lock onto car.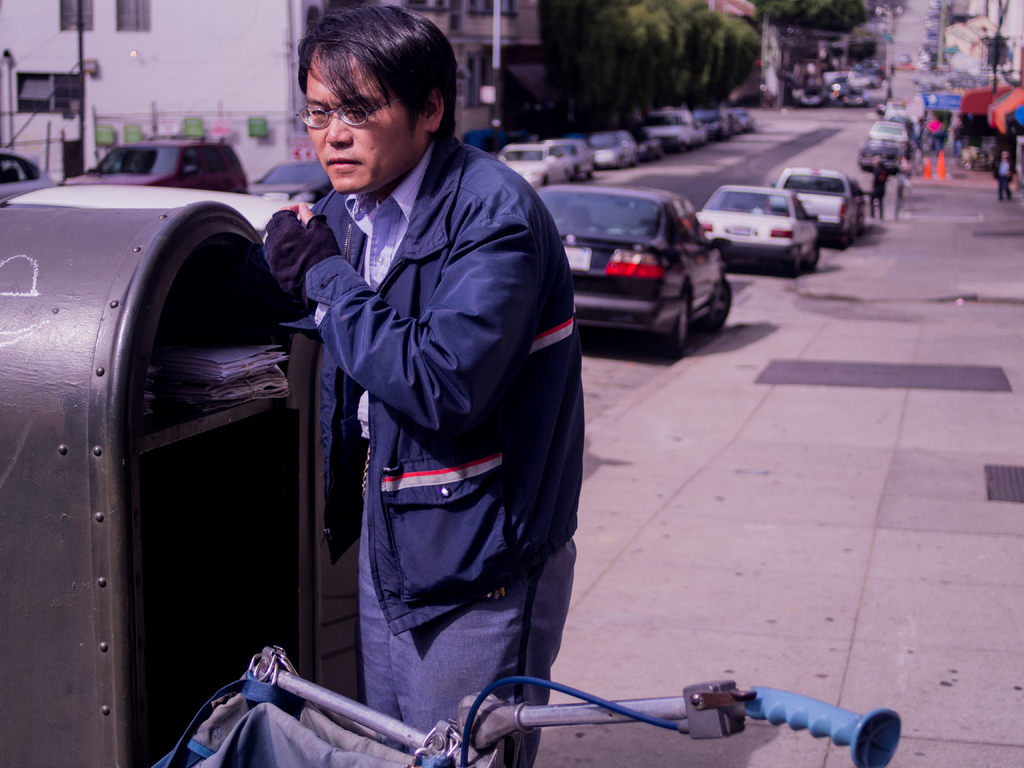
Locked: left=530, top=181, right=739, bottom=352.
